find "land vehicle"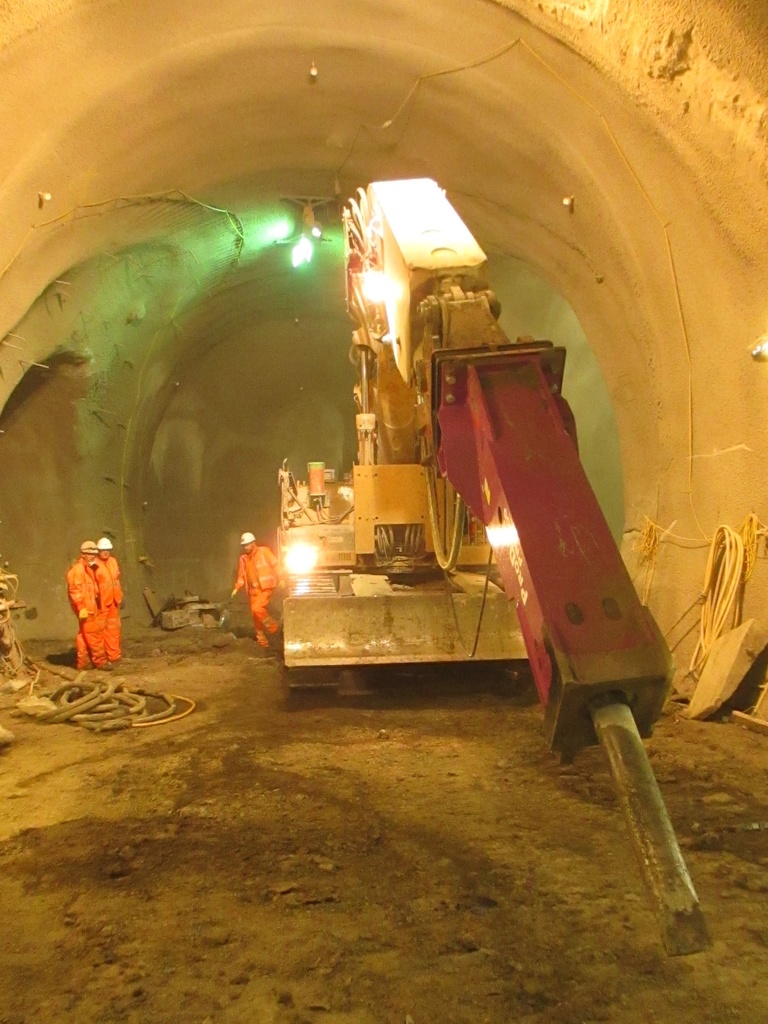
273, 175, 719, 959
